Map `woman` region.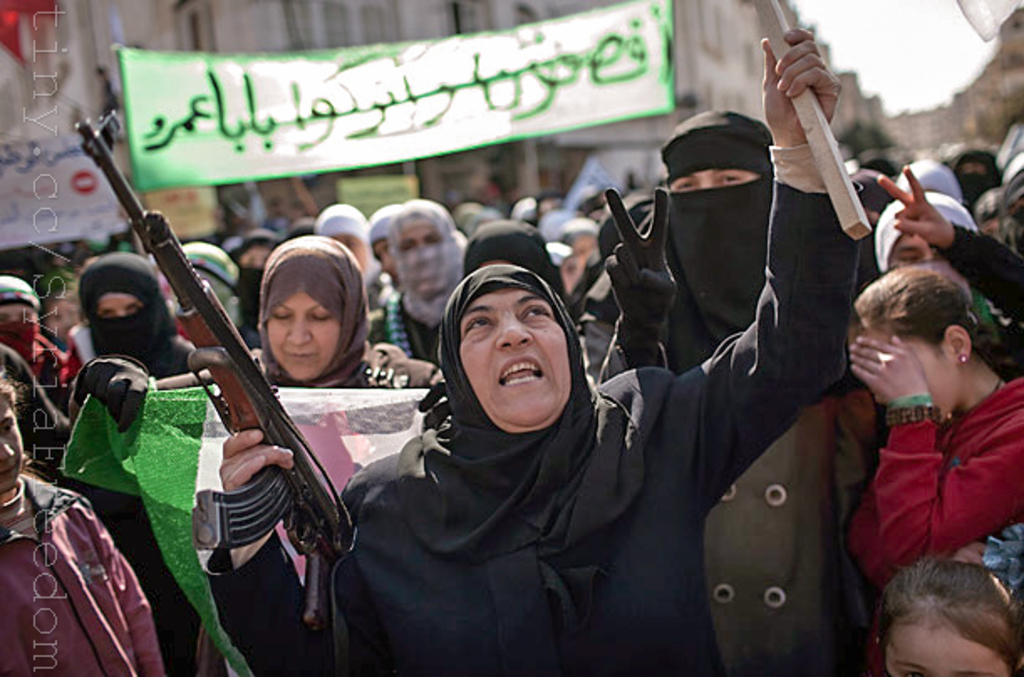
Mapped to l=592, t=102, r=873, b=675.
